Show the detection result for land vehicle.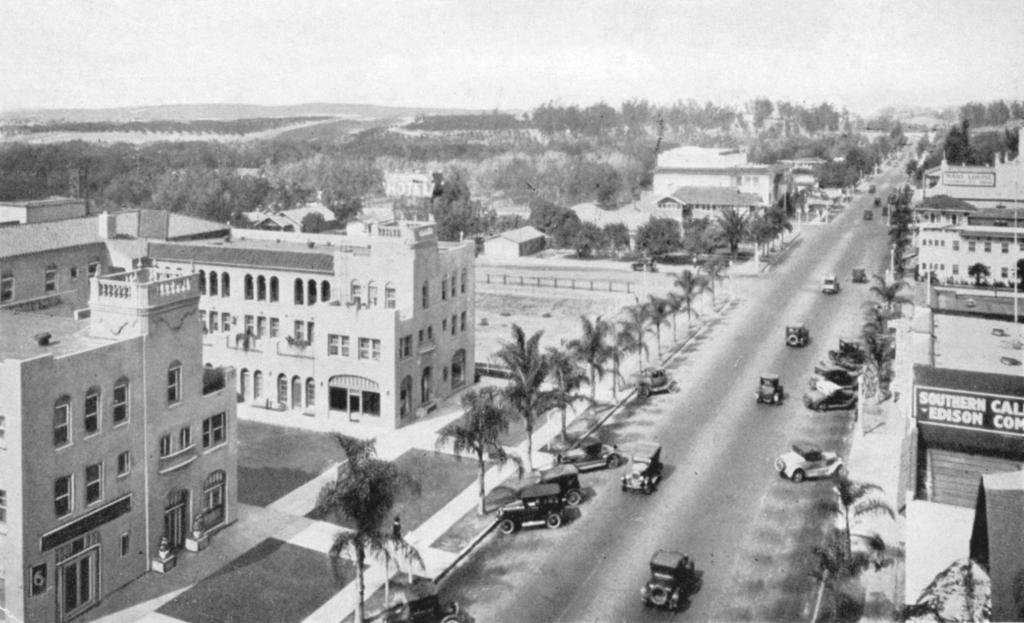
bbox=[804, 376, 859, 414].
